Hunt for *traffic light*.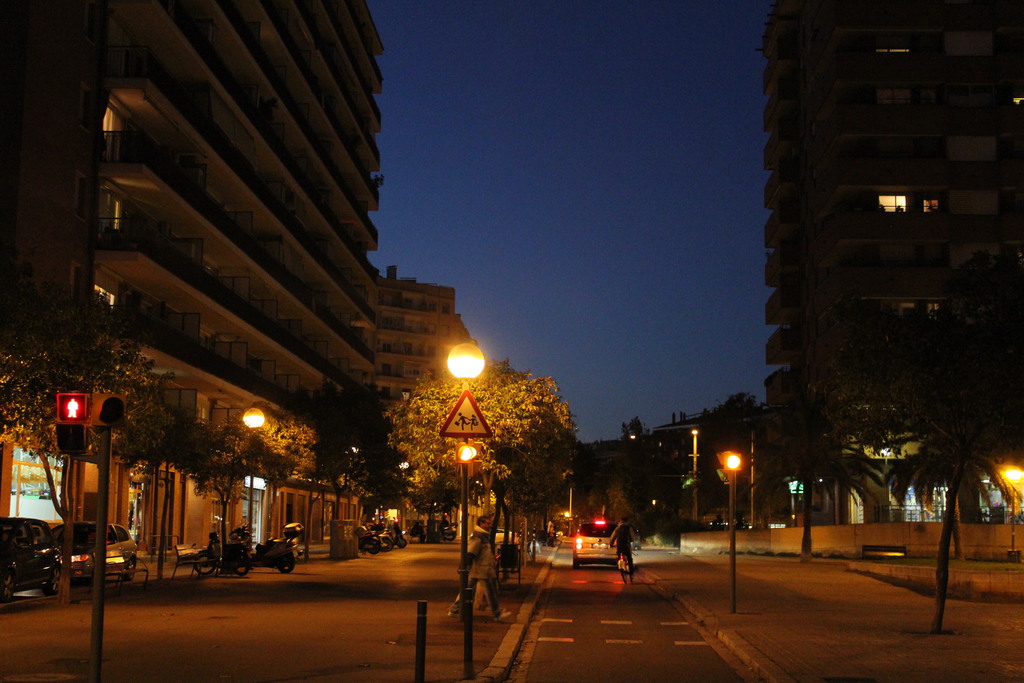
Hunted down at x1=56 y1=391 x2=89 y2=454.
